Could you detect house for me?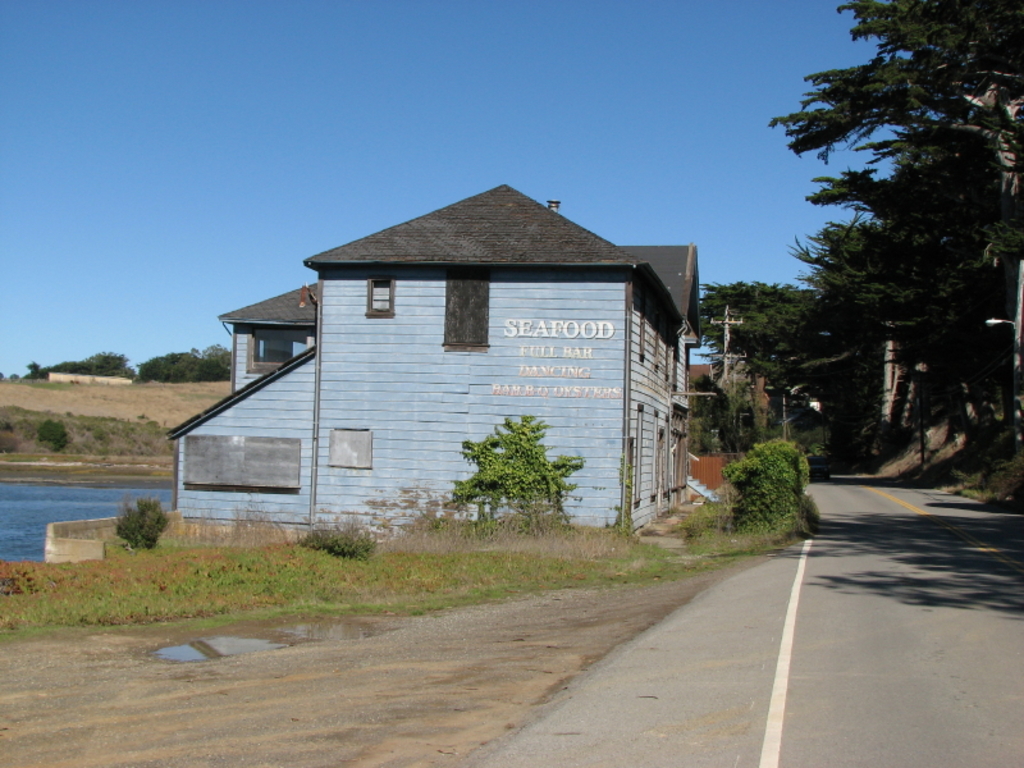
Detection result: region(165, 183, 699, 530).
